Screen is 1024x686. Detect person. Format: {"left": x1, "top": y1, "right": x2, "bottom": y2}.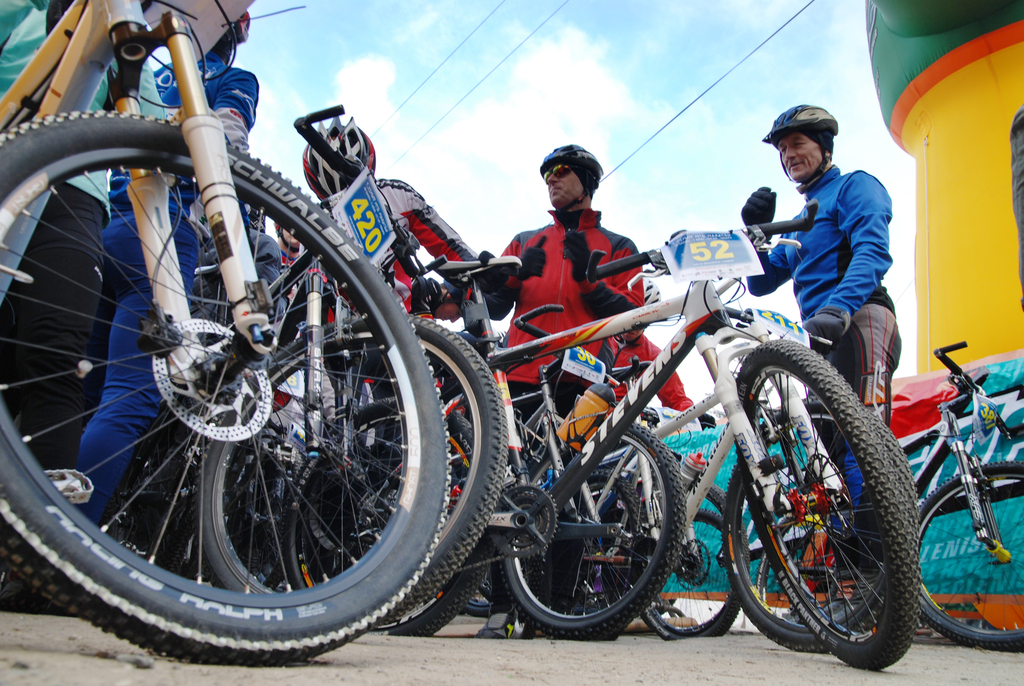
{"left": 303, "top": 119, "right": 484, "bottom": 384}.
